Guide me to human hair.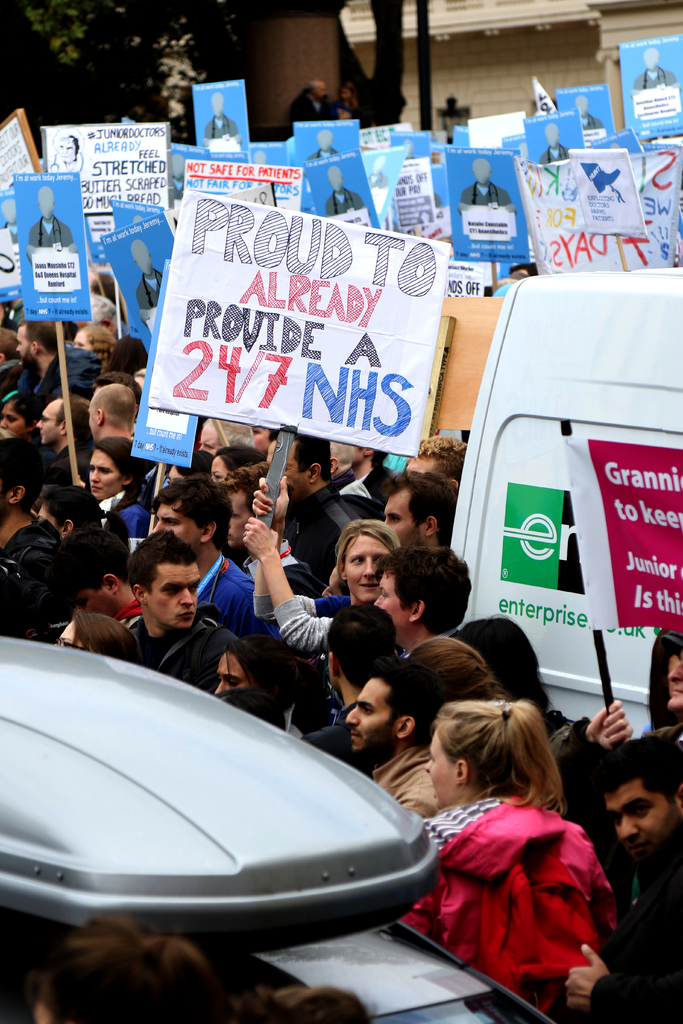
Guidance: 591 732 682 824.
